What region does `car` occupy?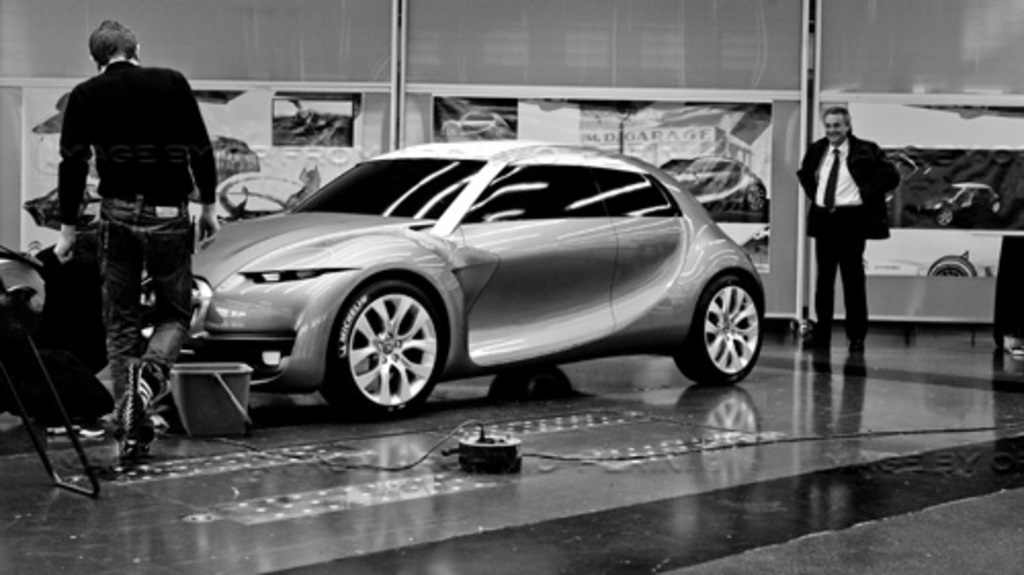
(743,225,995,278).
